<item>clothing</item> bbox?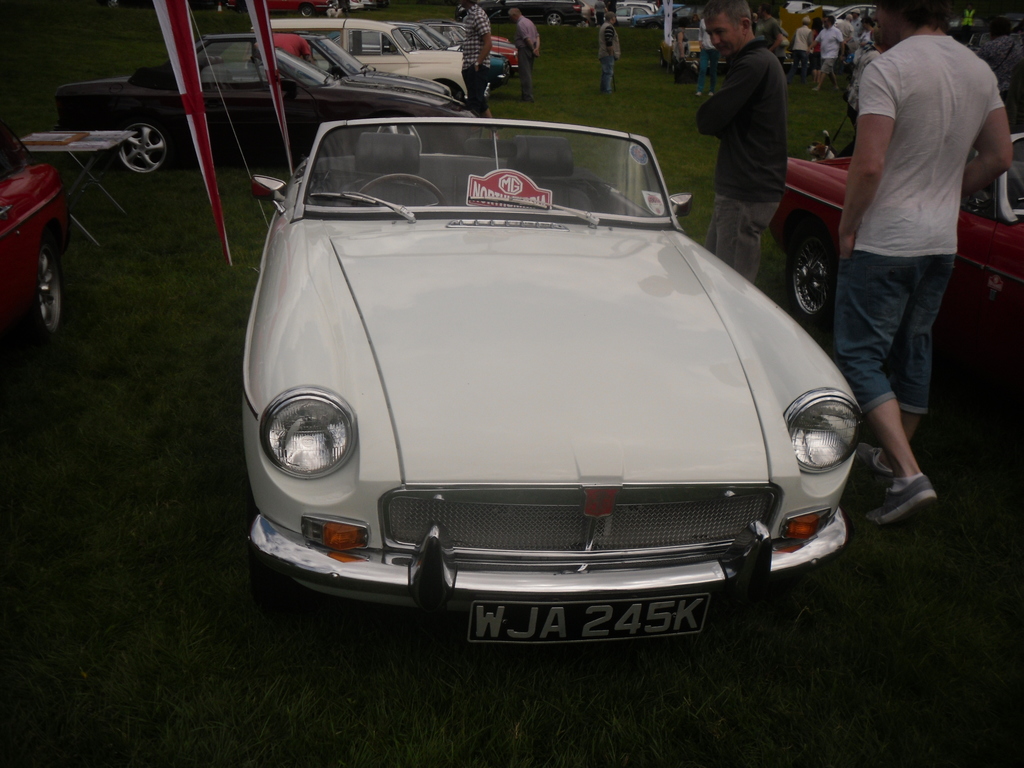
{"x1": 459, "y1": 3, "x2": 490, "y2": 110}
